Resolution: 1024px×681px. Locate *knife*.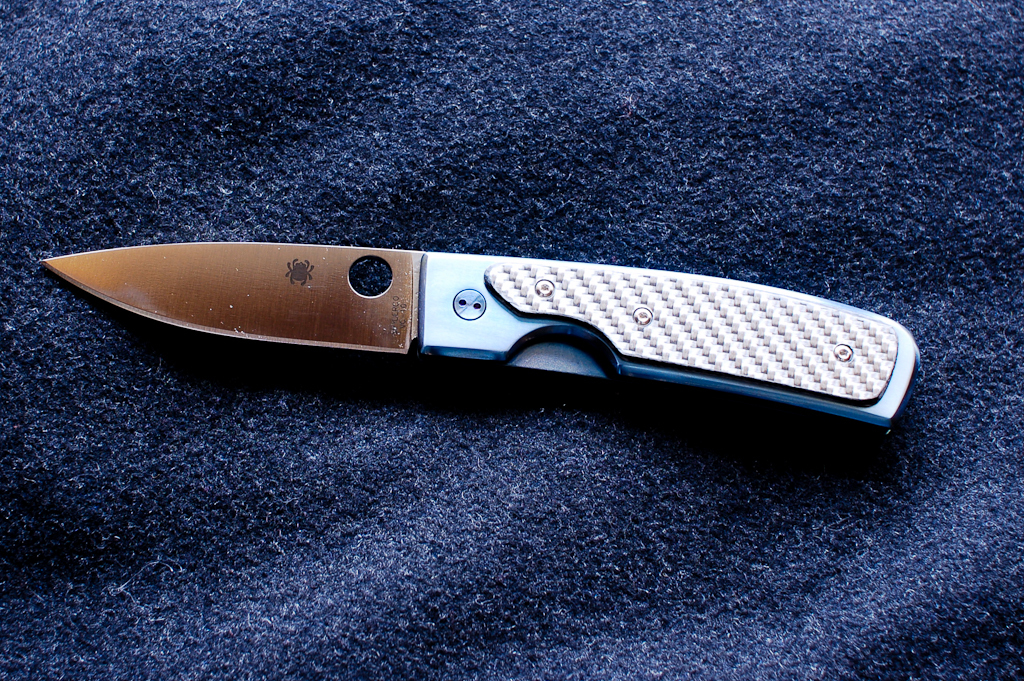
x1=41 y1=239 x2=924 y2=429.
